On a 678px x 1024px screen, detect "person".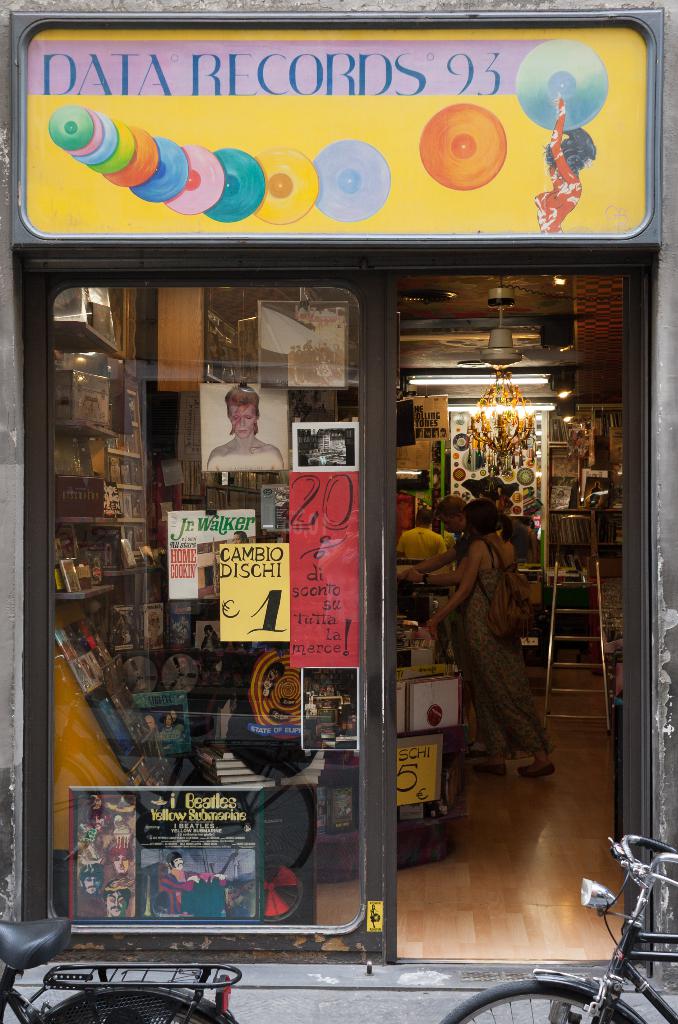
[x1=396, y1=504, x2=454, y2=580].
